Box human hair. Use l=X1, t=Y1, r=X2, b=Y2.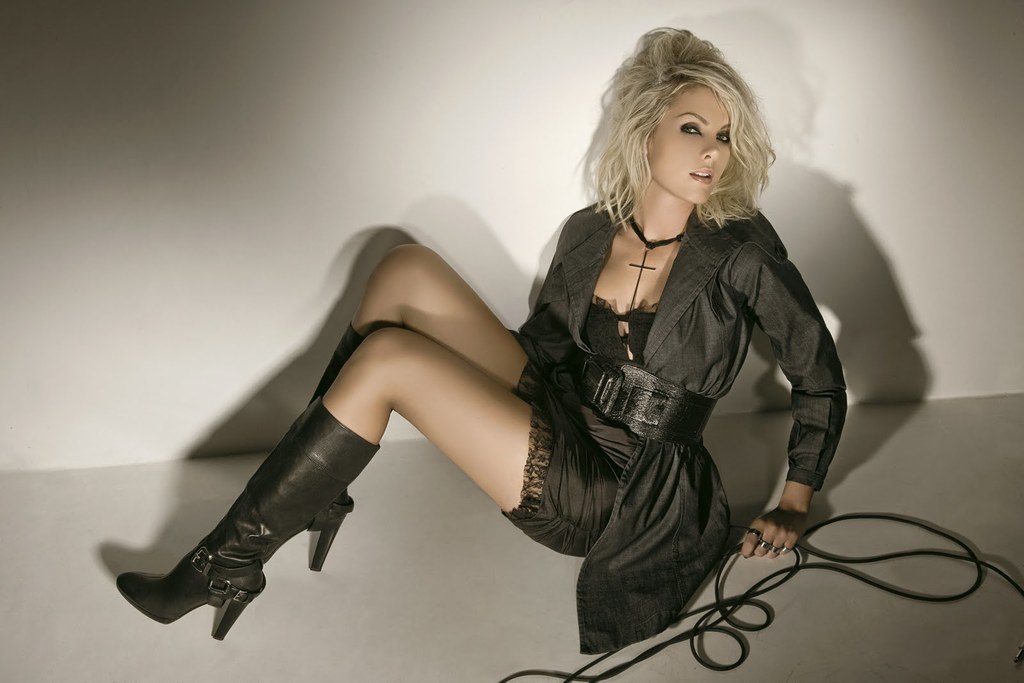
l=602, t=30, r=771, b=259.
